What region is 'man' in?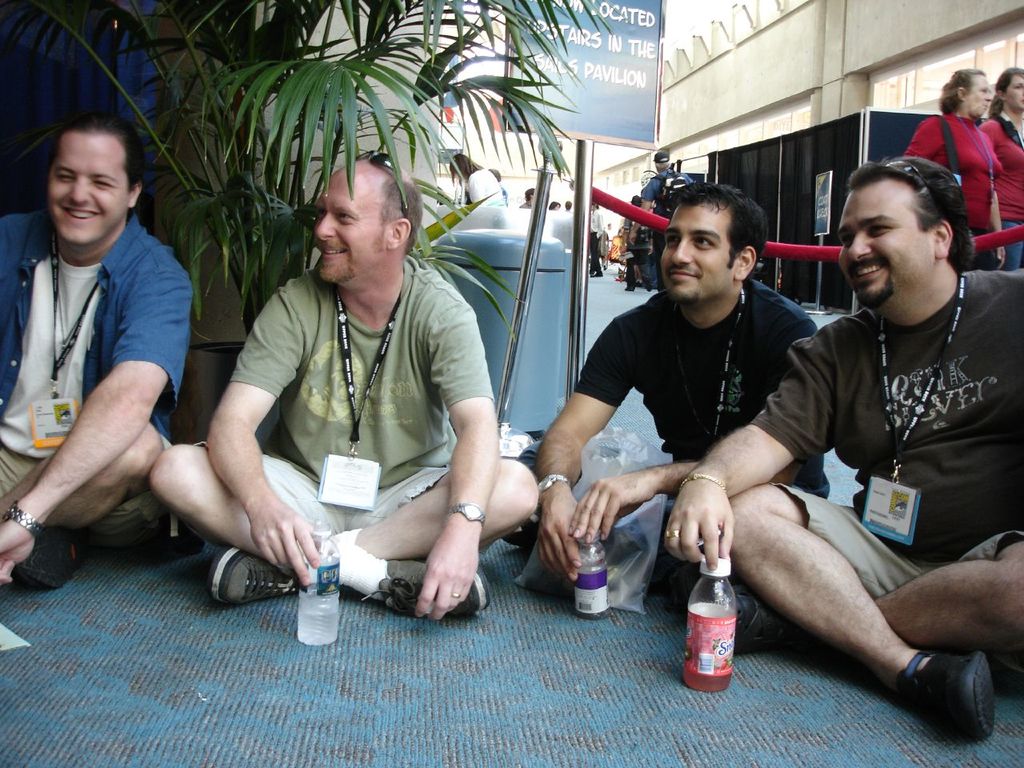
628/152/696/290.
